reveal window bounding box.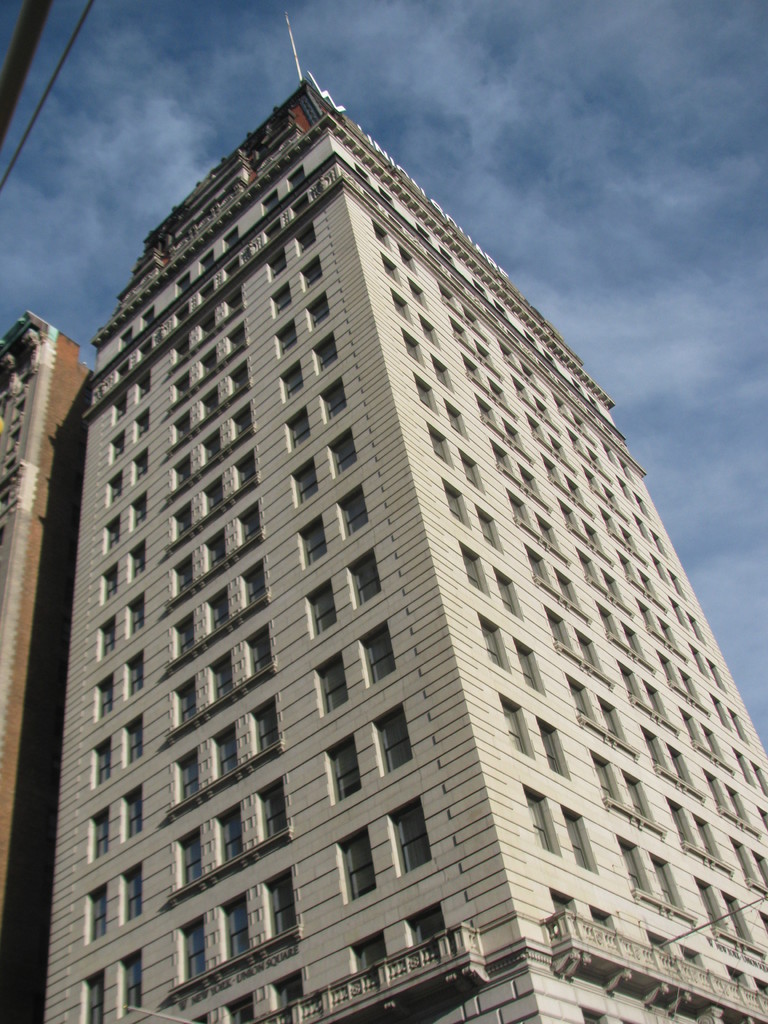
Revealed: 508:373:532:408.
